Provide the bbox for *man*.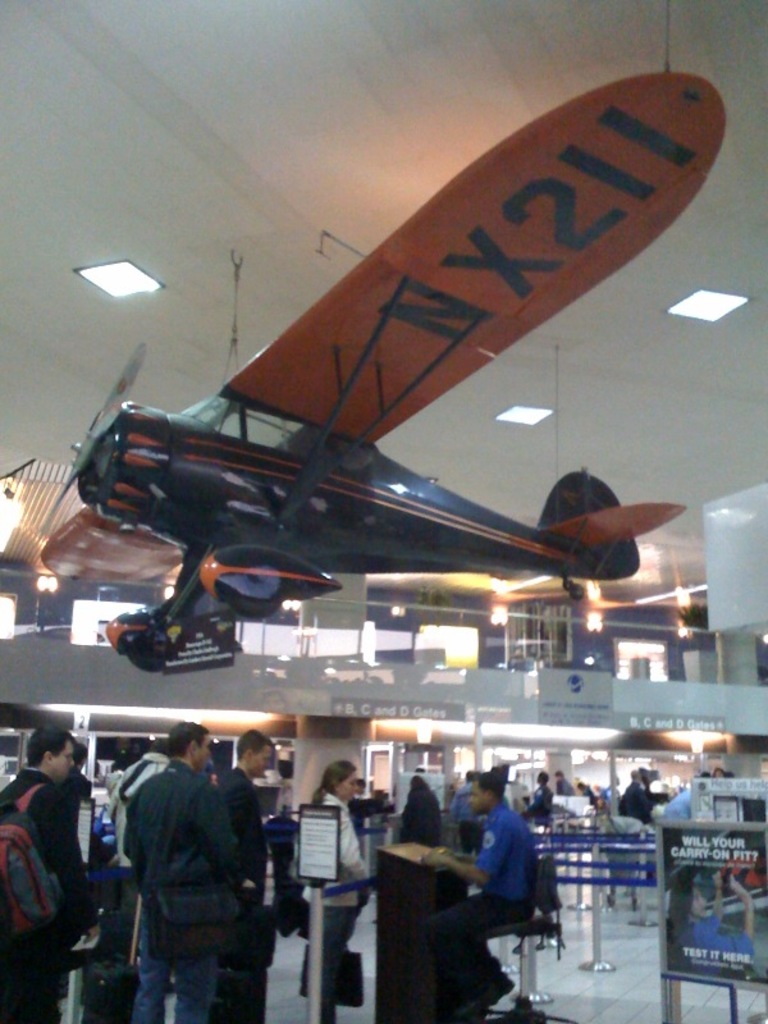
(0,724,102,1023).
